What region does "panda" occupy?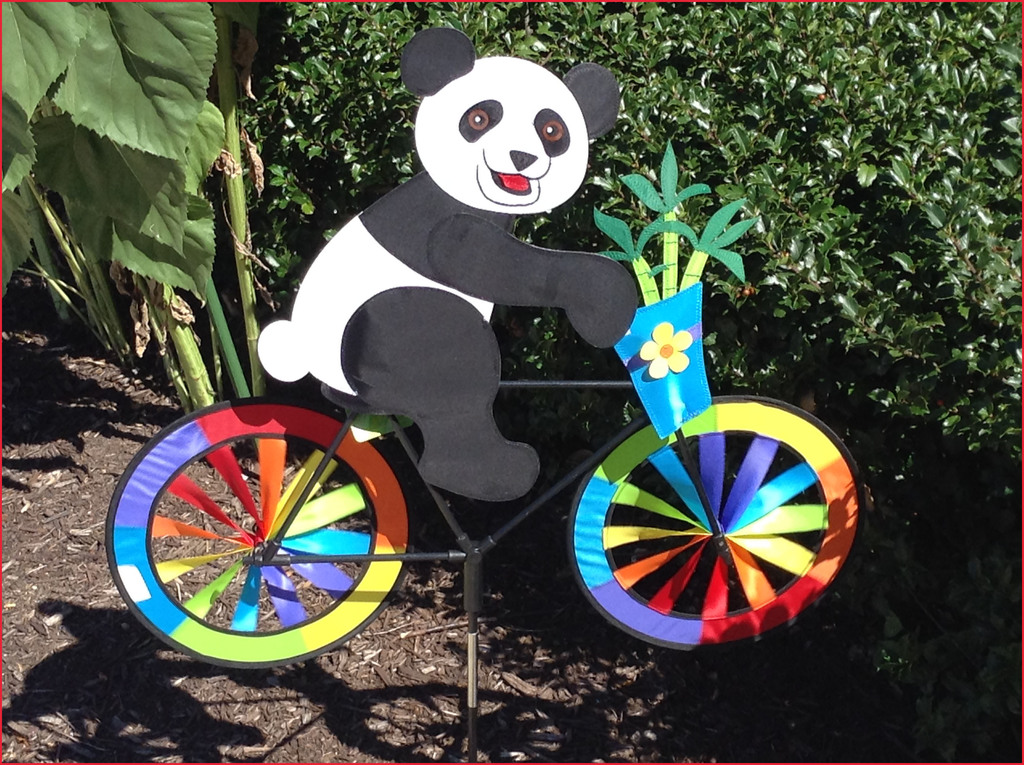
252,24,637,508.
